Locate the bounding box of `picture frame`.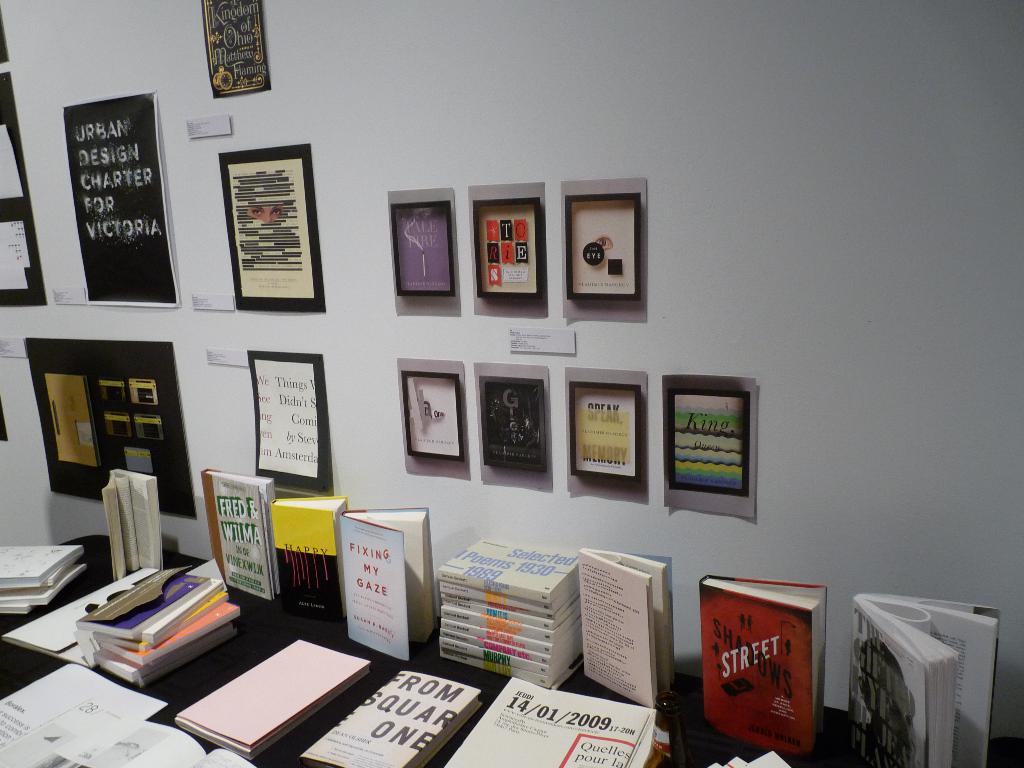
Bounding box: [left=465, top=200, right=545, bottom=298].
